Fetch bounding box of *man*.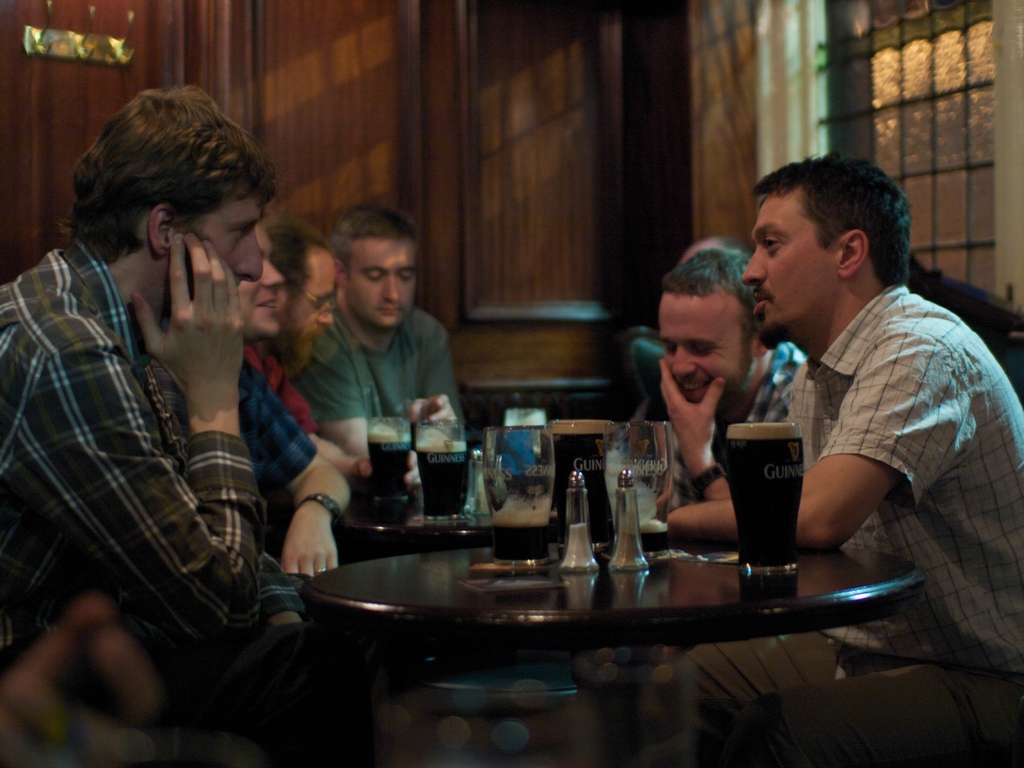
Bbox: bbox(0, 86, 310, 746).
